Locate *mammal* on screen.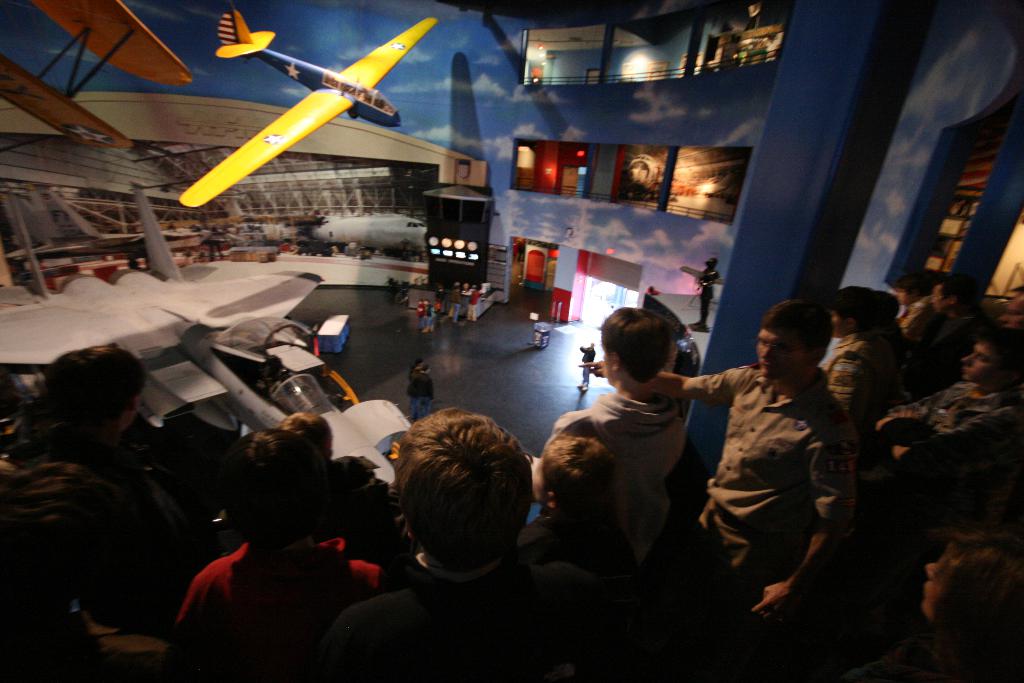
On screen at <bbox>905, 274, 986, 387</bbox>.
